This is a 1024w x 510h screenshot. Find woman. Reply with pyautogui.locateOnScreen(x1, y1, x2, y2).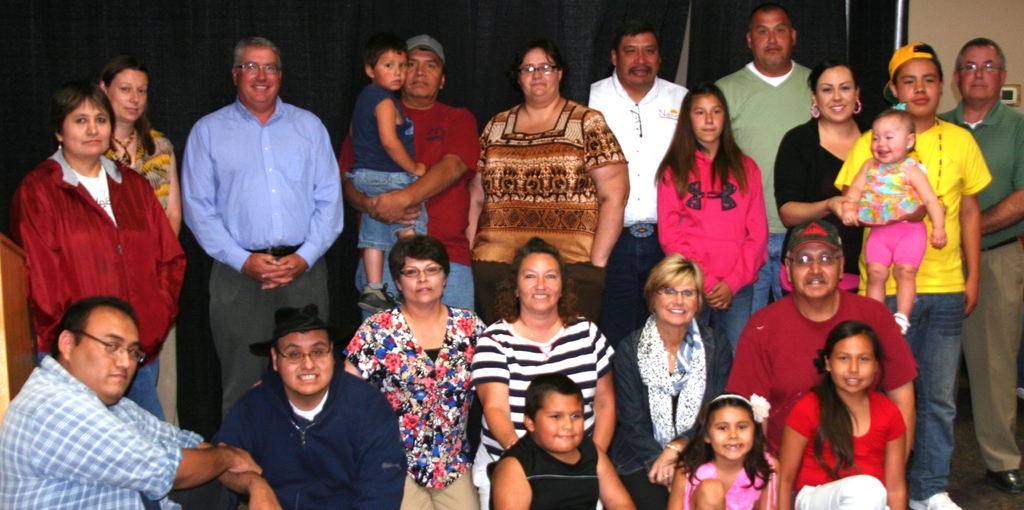
pyautogui.locateOnScreen(88, 56, 181, 380).
